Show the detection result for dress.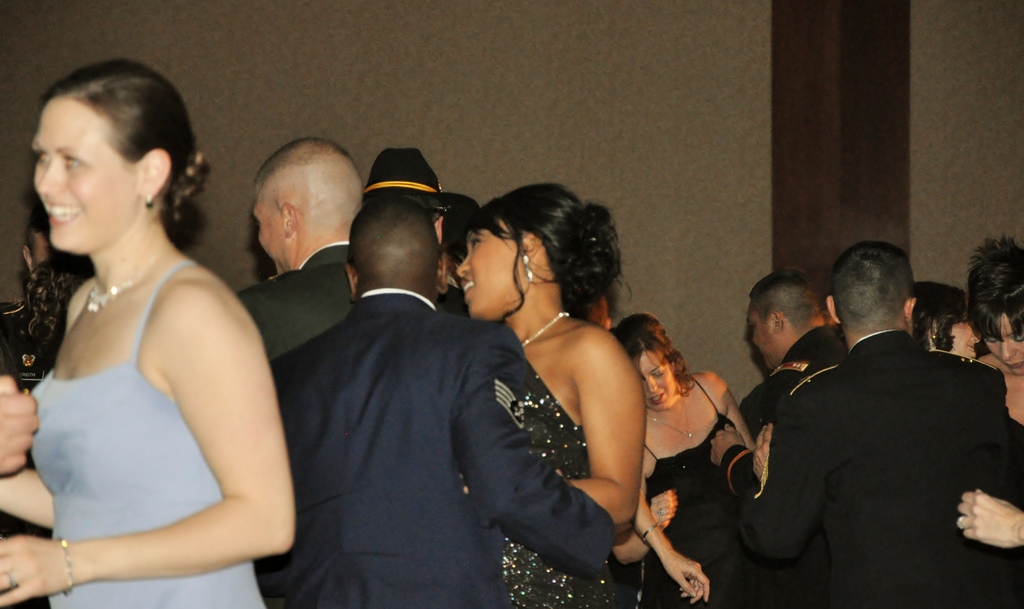
<box>640,373,740,608</box>.
